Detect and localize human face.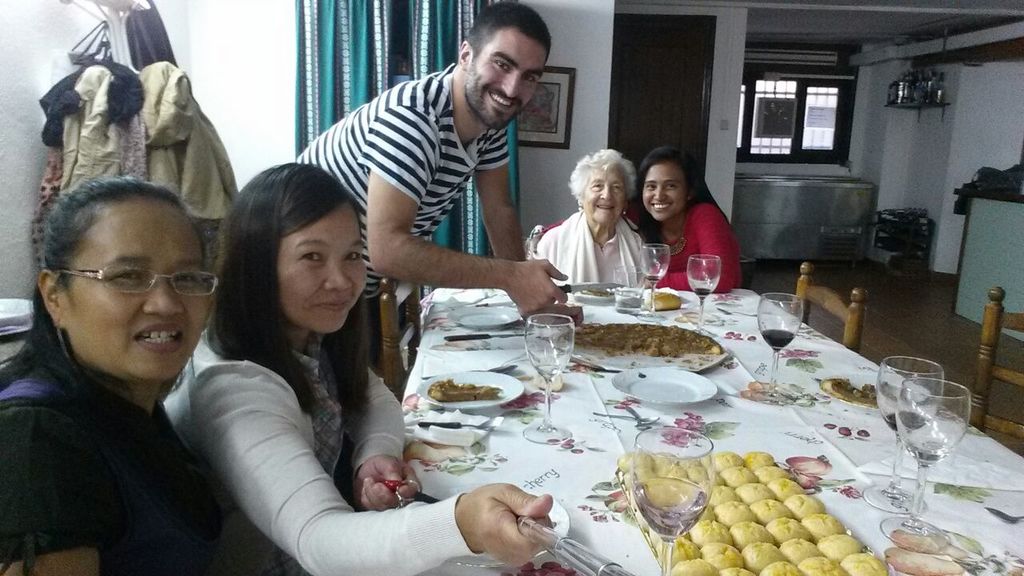
Localized at bbox(472, 29, 546, 126).
